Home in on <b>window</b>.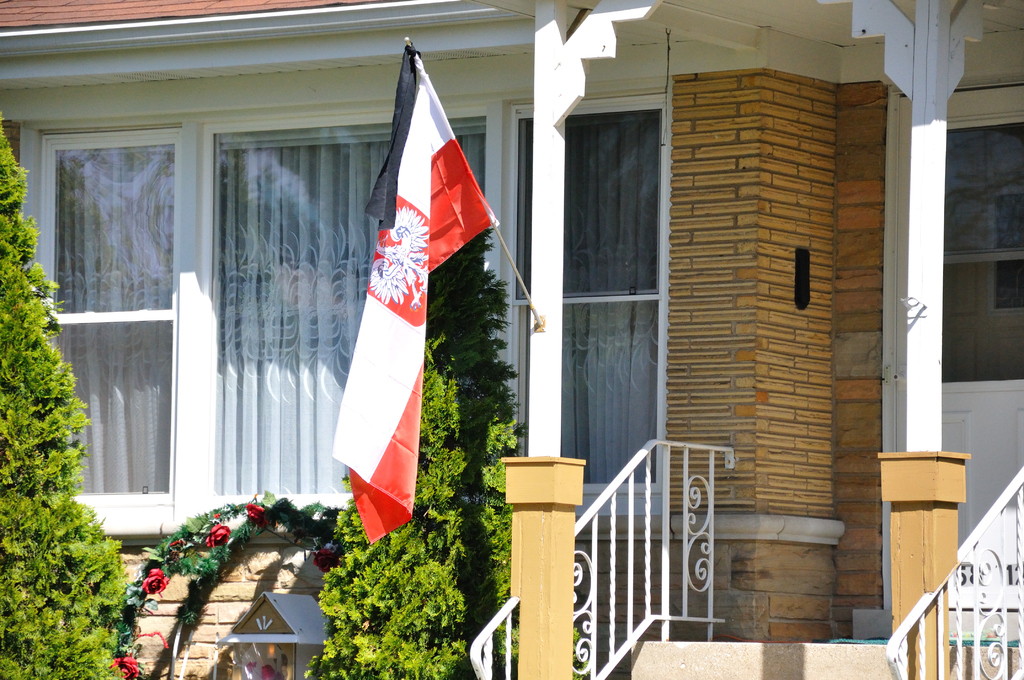
Homed in at 203/125/486/495.
